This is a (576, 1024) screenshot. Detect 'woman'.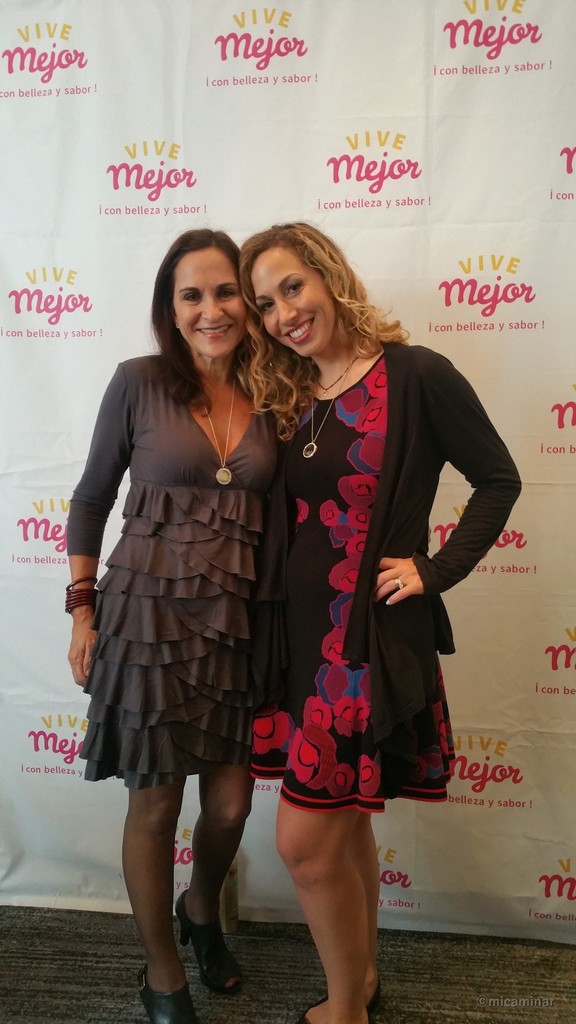
left=228, top=230, right=490, bottom=948.
